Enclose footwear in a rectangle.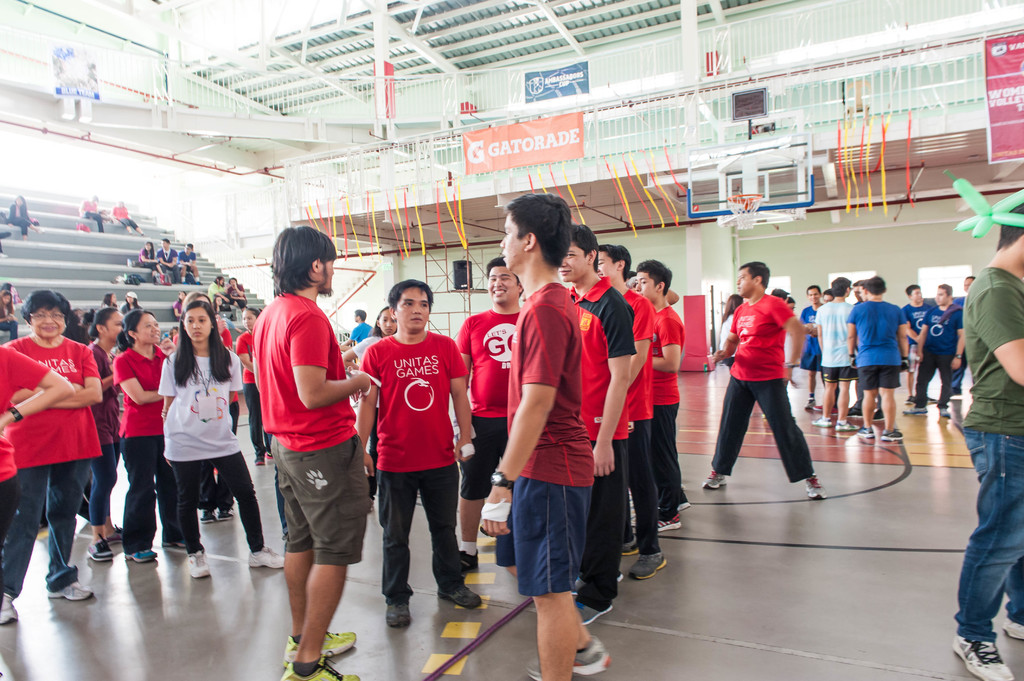
799/396/817/412.
